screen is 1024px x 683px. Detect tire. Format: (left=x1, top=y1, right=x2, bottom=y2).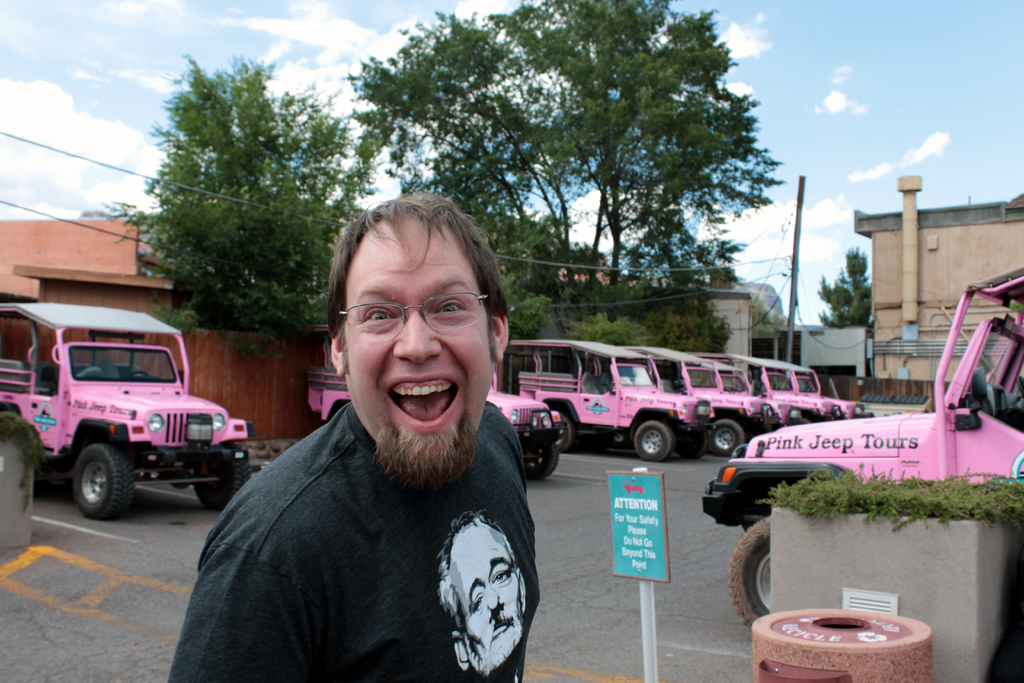
(left=636, top=420, right=674, bottom=462).
